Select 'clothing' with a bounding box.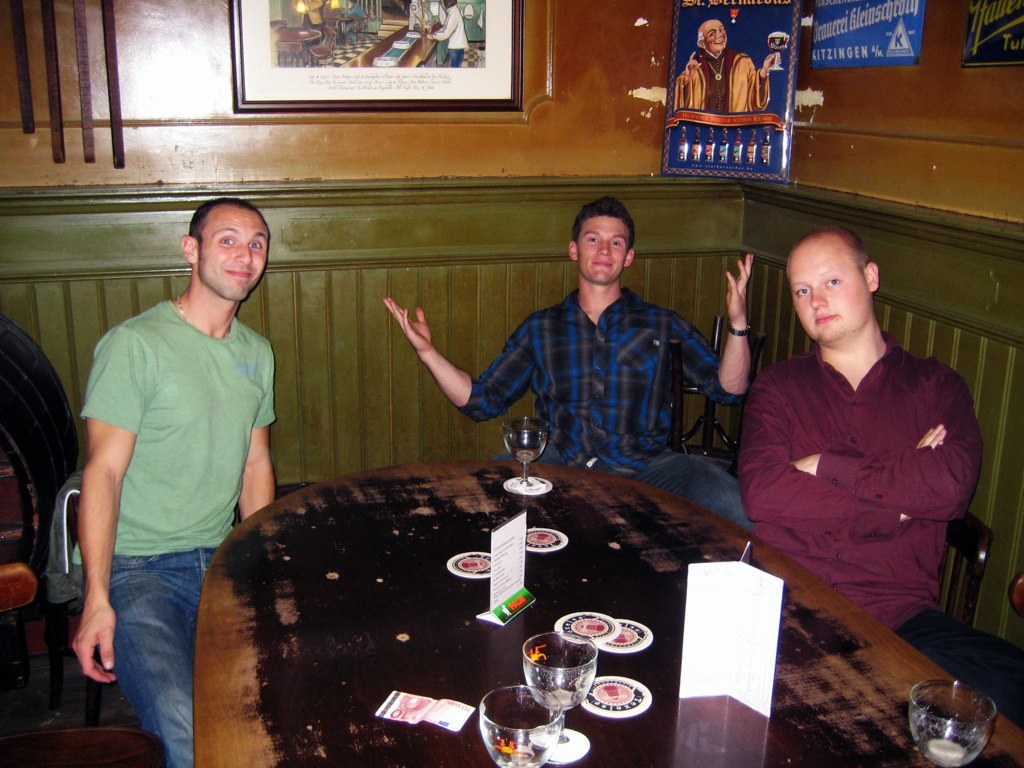
x1=458, y1=280, x2=751, y2=534.
